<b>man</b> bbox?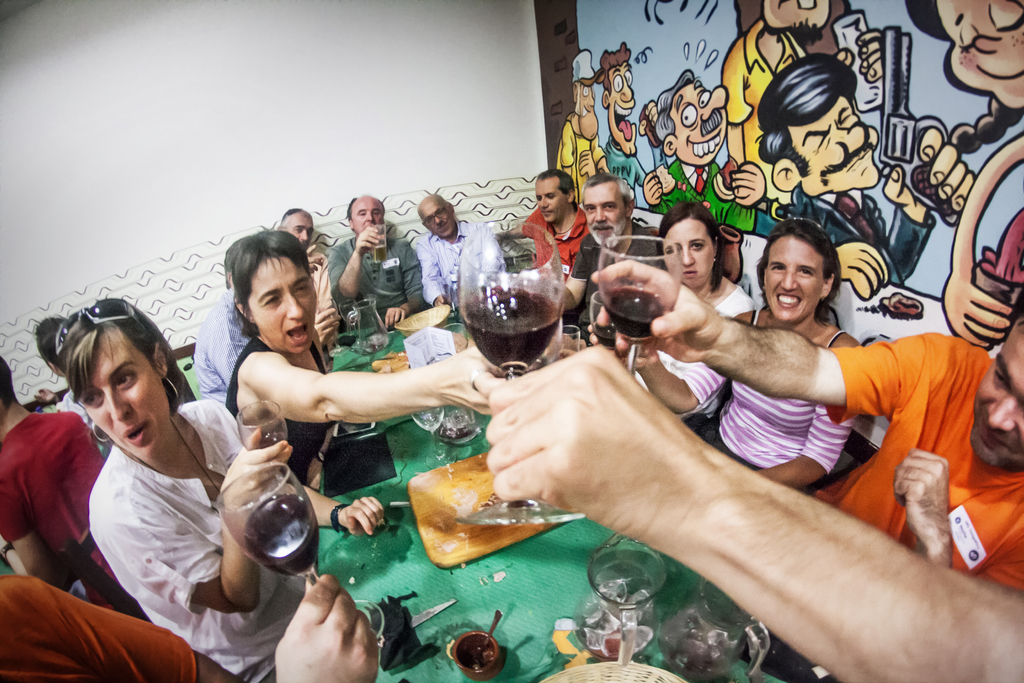
557 174 658 360
